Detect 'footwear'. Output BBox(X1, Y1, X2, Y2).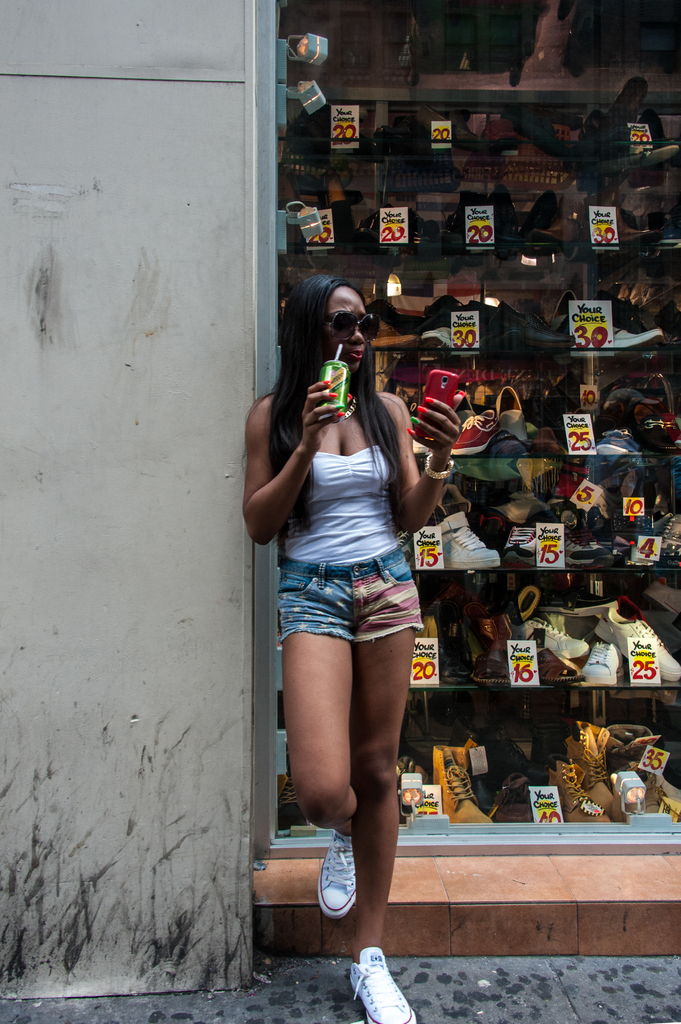
BBox(522, 304, 568, 348).
